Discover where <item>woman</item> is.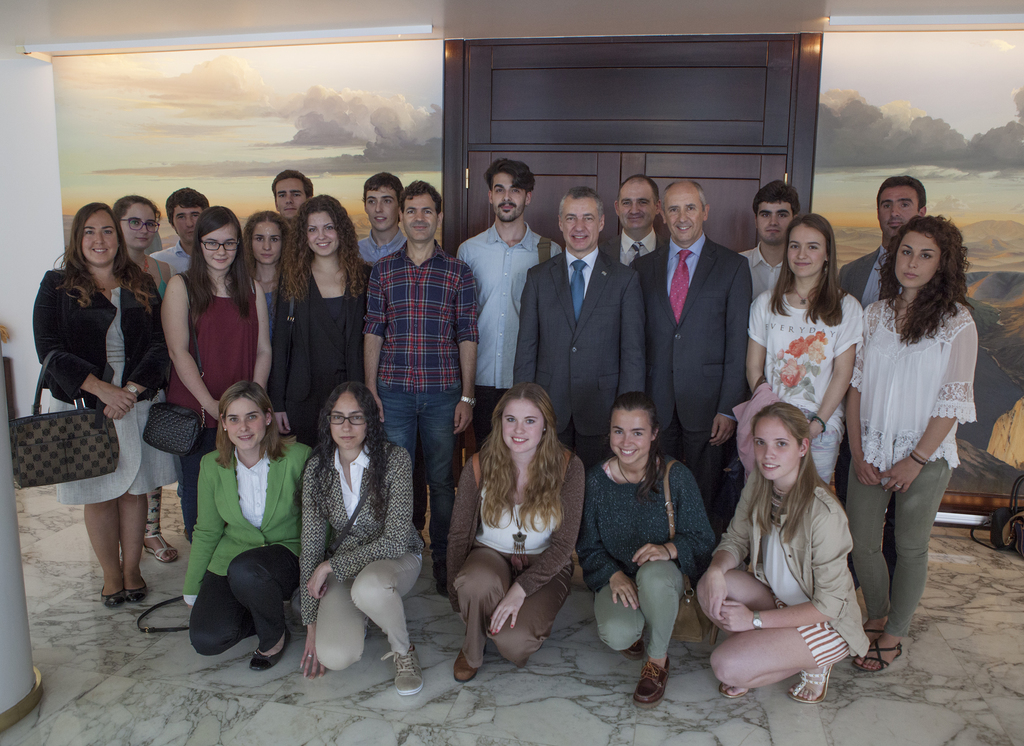
Discovered at (239, 207, 300, 329).
